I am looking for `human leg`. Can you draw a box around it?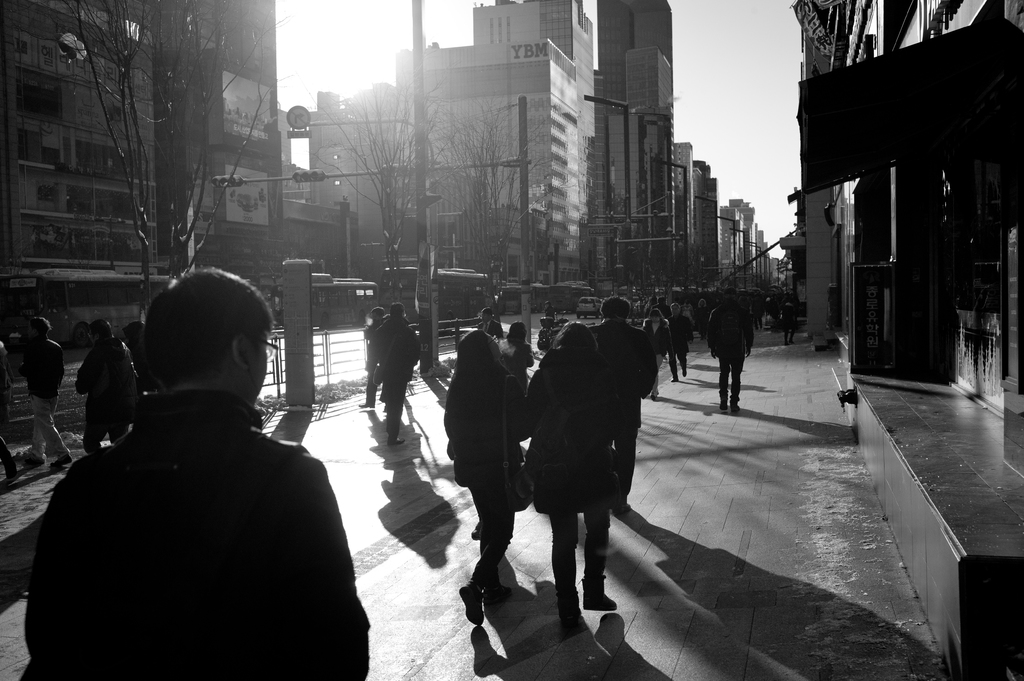
Sure, the bounding box is {"left": 546, "top": 507, "right": 588, "bottom": 638}.
